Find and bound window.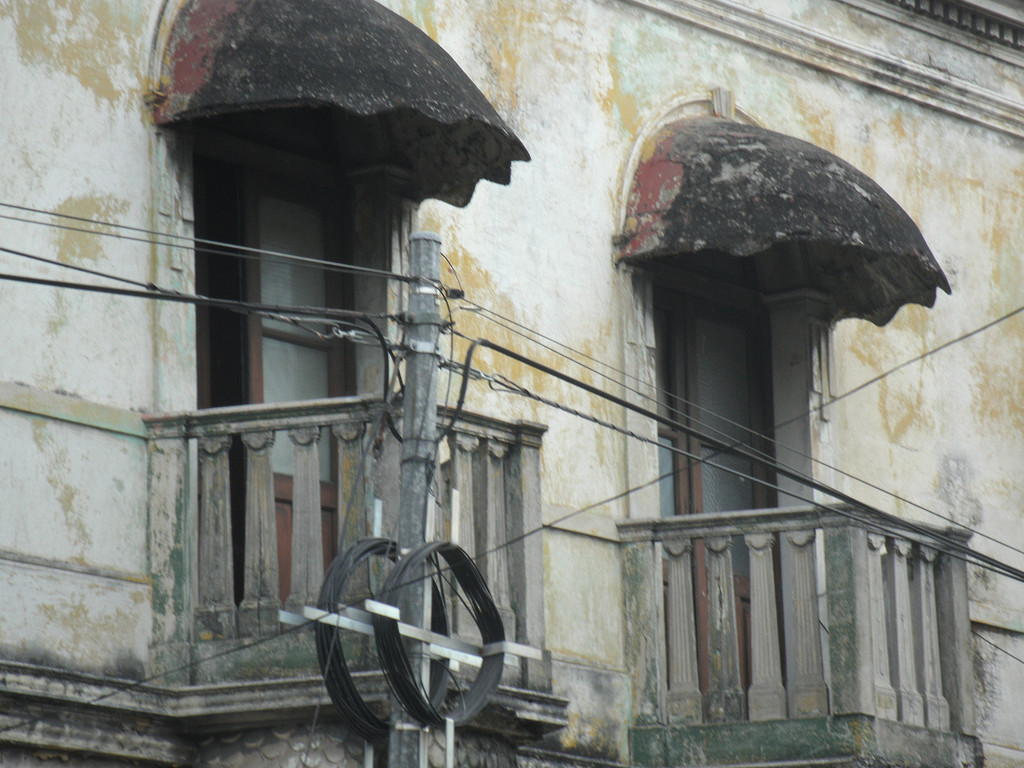
Bound: bbox(143, 61, 484, 587).
